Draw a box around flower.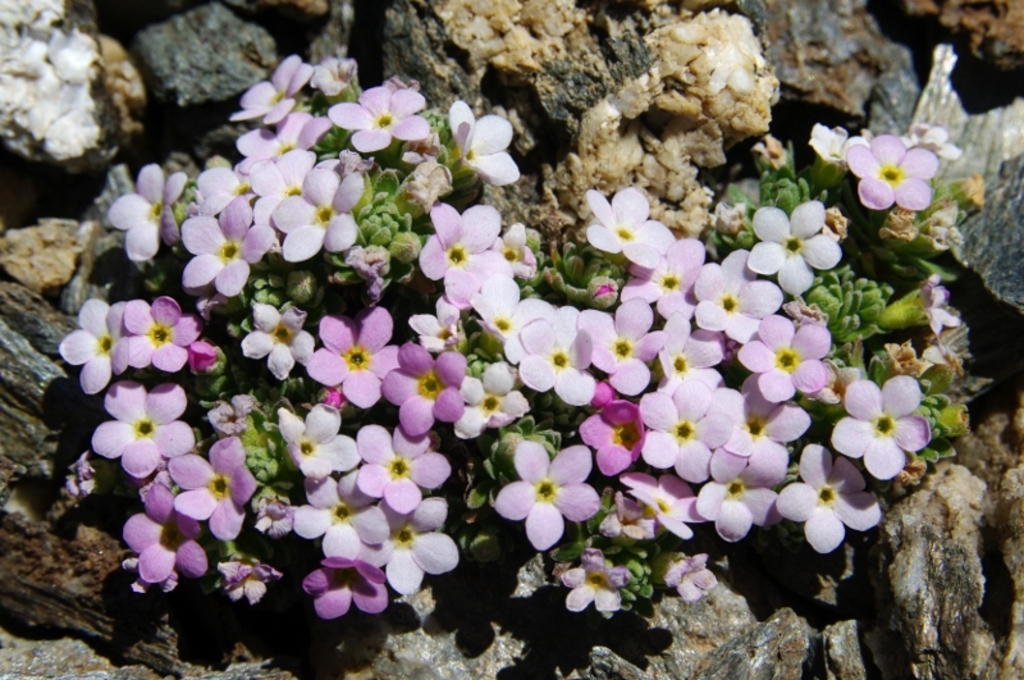
[849, 136, 942, 216].
